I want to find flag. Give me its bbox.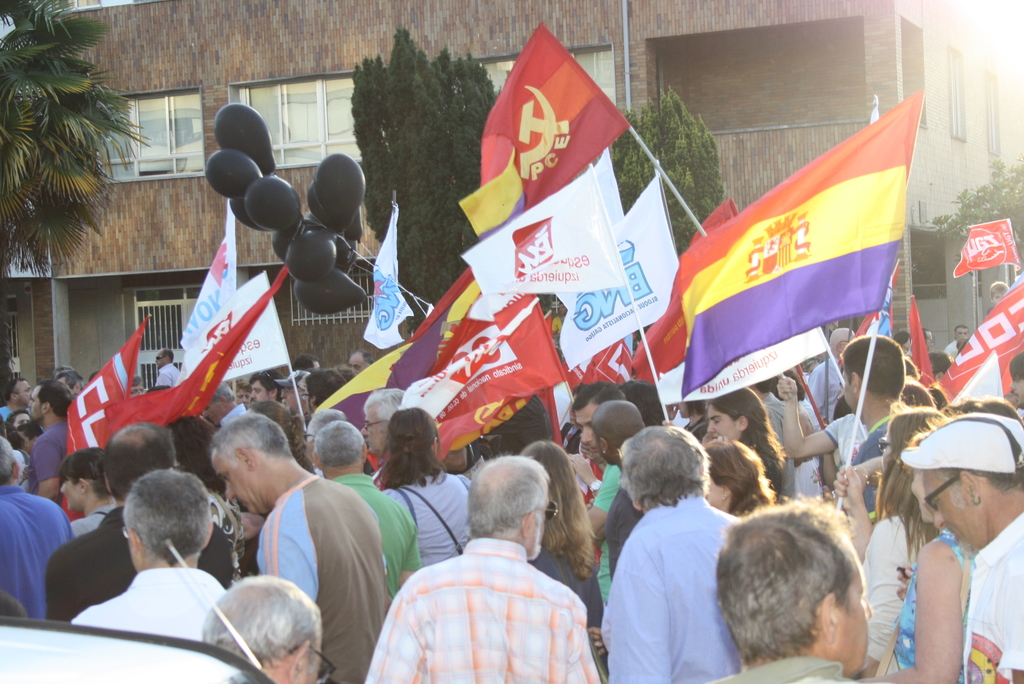
<bbox>175, 197, 238, 355</bbox>.
